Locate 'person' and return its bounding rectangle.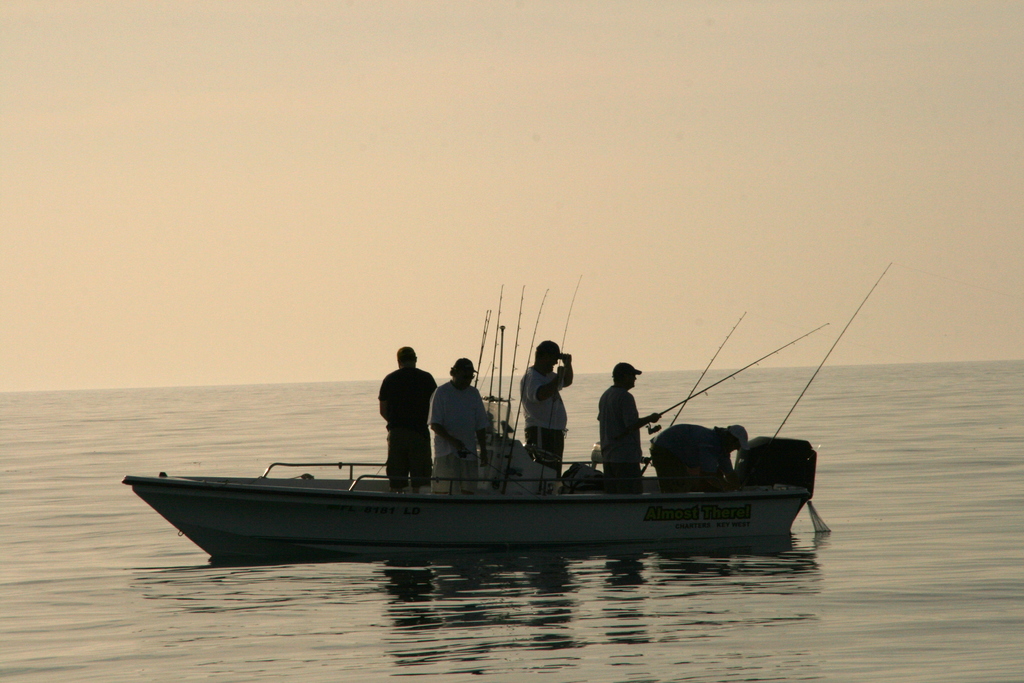
x1=372, y1=338, x2=437, y2=493.
